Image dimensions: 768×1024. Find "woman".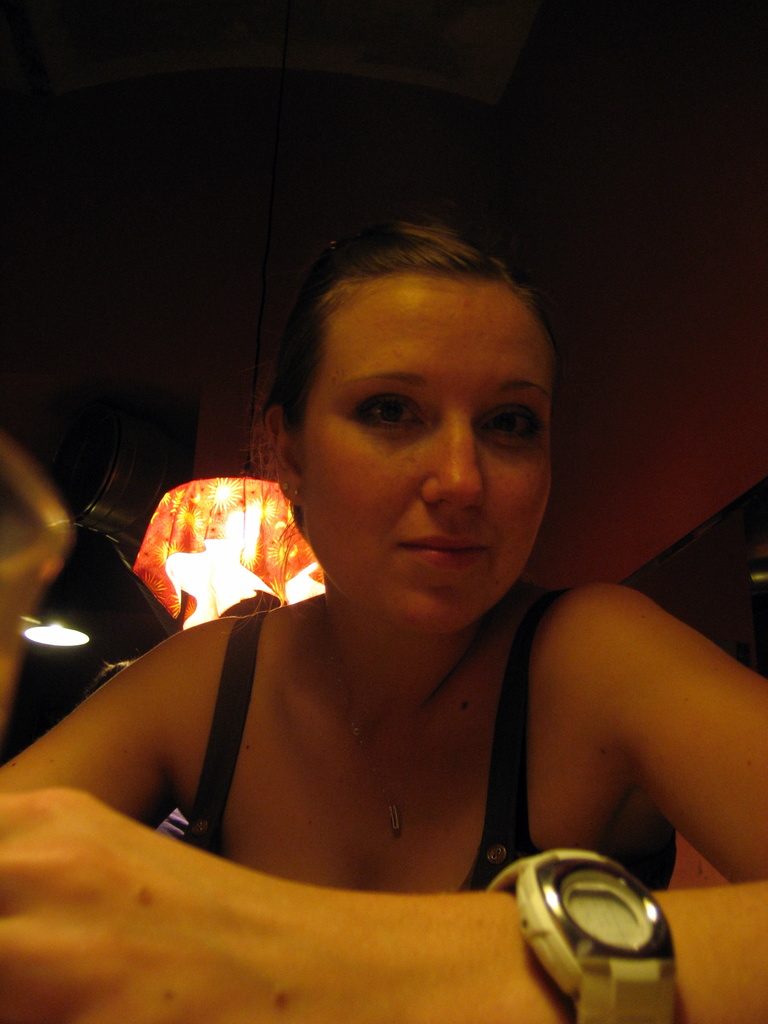
locate(0, 212, 767, 1023).
